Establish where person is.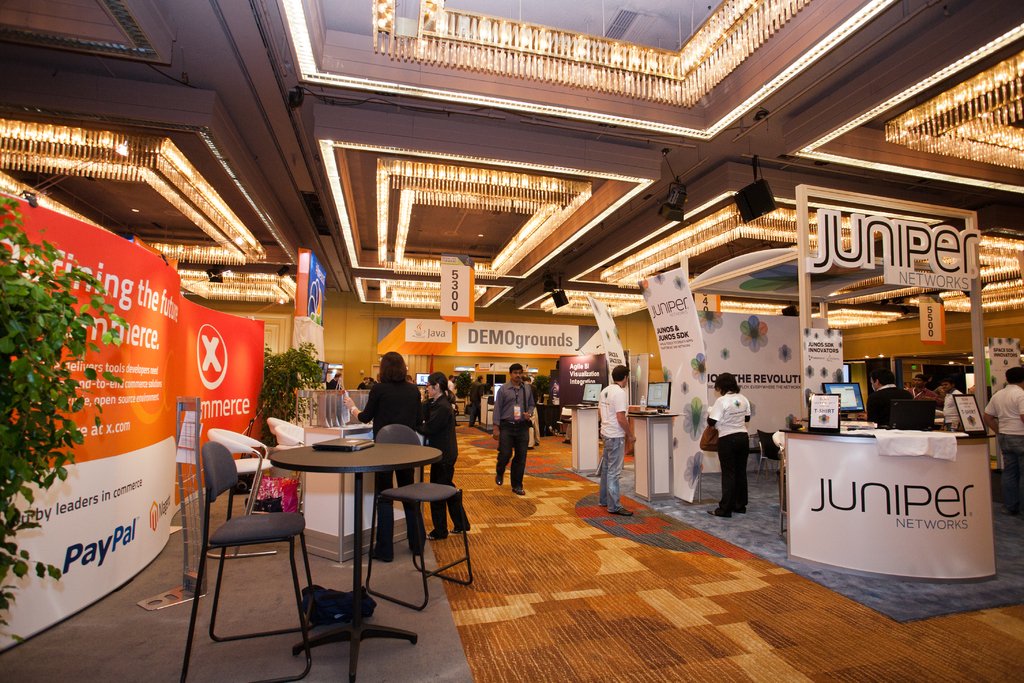
Established at 905,374,938,404.
